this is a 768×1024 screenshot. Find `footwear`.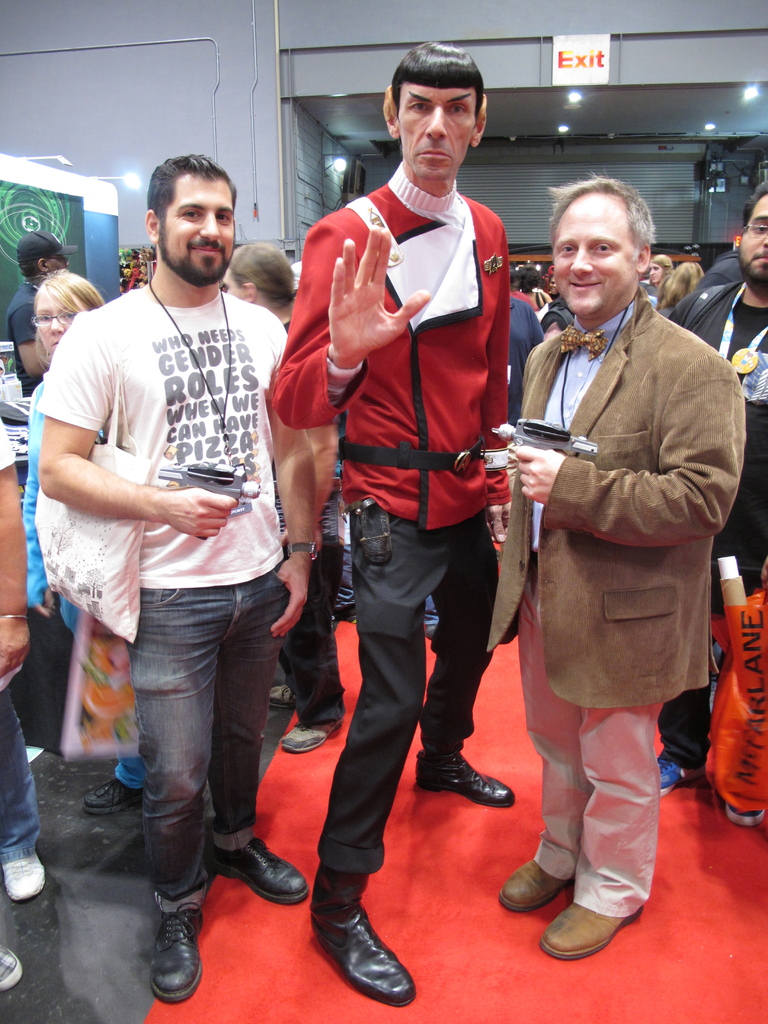
Bounding box: (left=337, top=601, right=353, bottom=624).
